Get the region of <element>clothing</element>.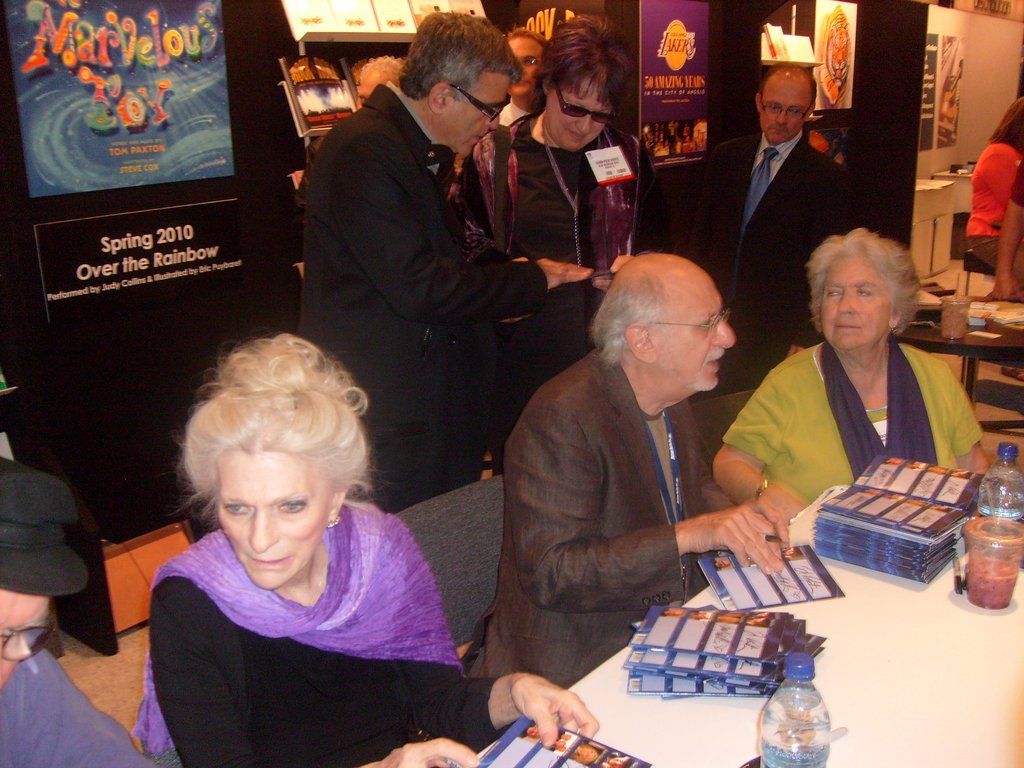
456/108/643/294.
